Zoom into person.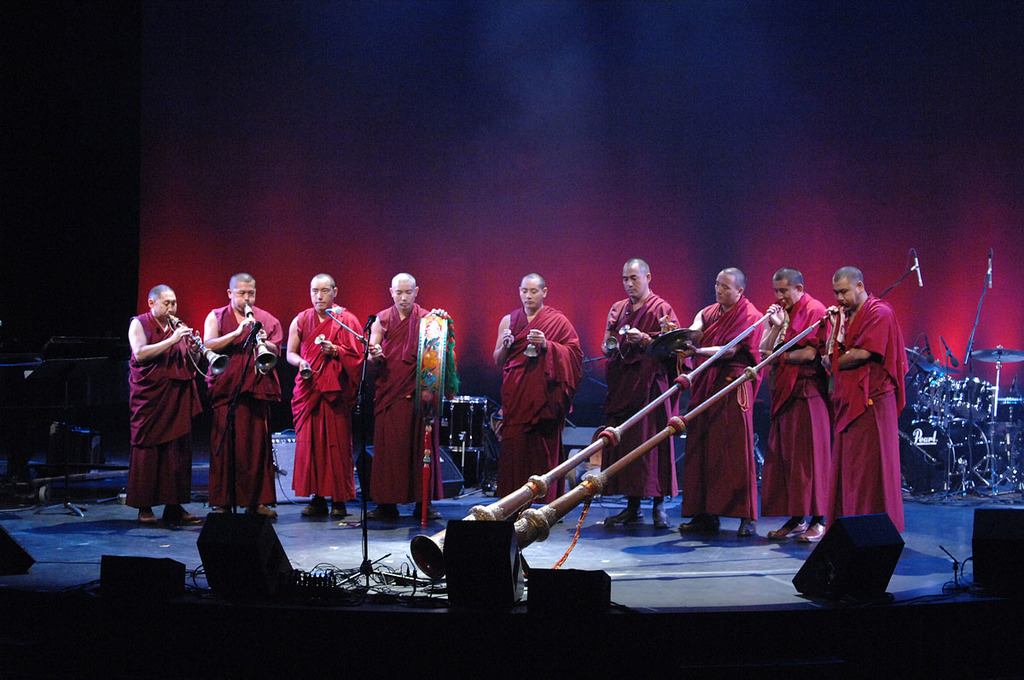
Zoom target: pyautogui.locateOnScreen(358, 266, 446, 528).
